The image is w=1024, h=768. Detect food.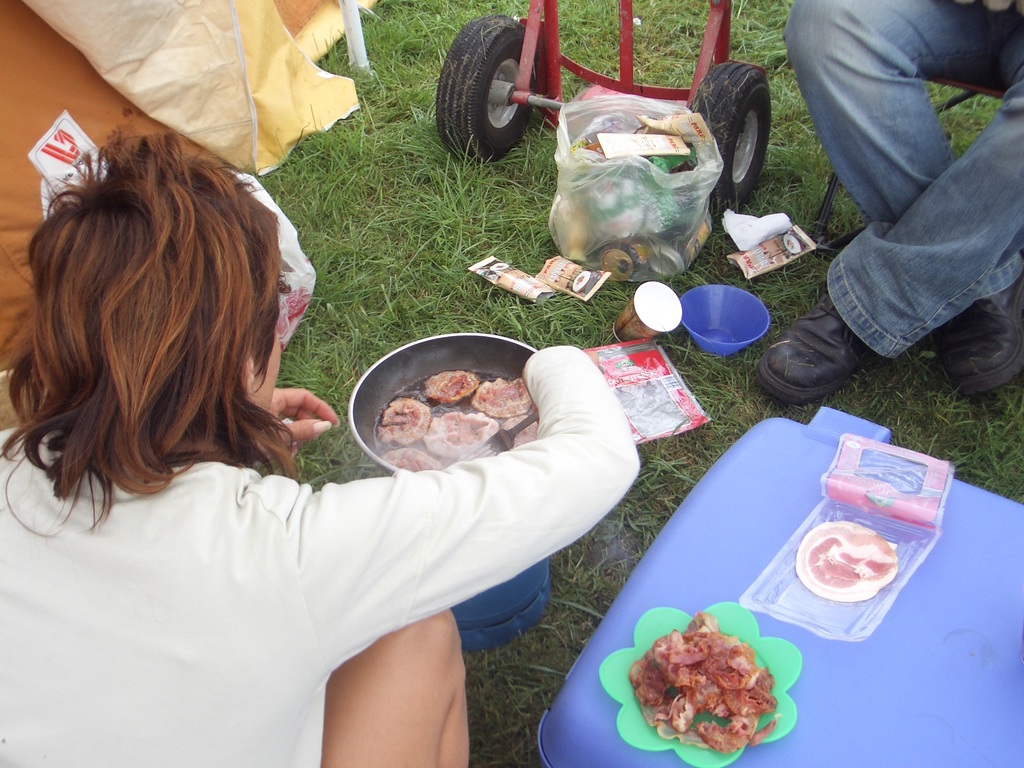
Detection: 628/609/787/760.
